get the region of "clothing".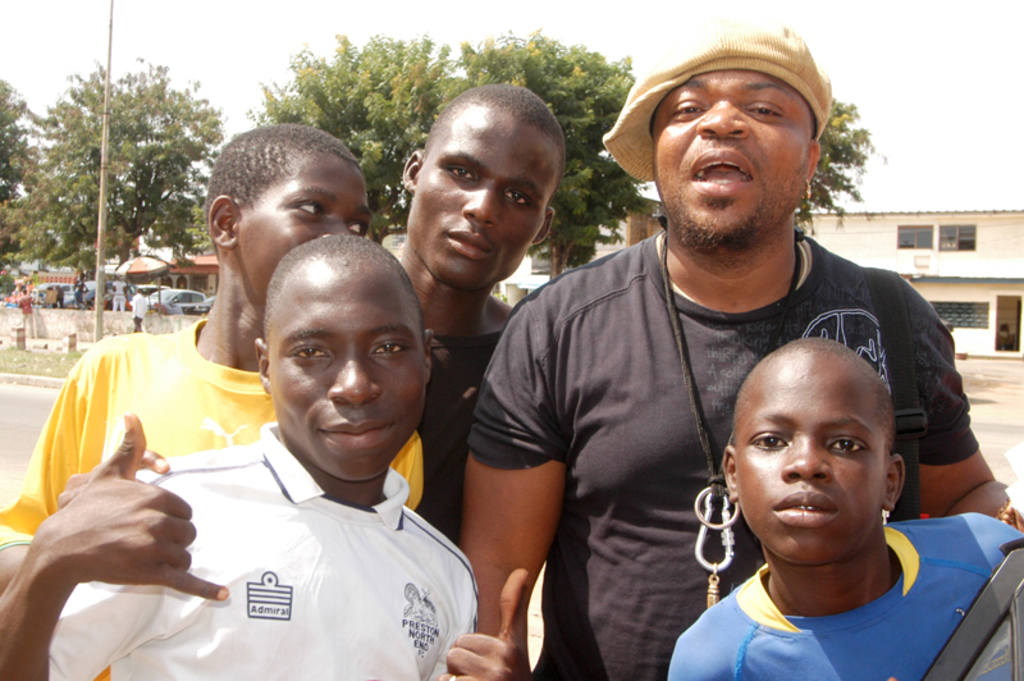
{"left": 466, "top": 224, "right": 984, "bottom": 680}.
